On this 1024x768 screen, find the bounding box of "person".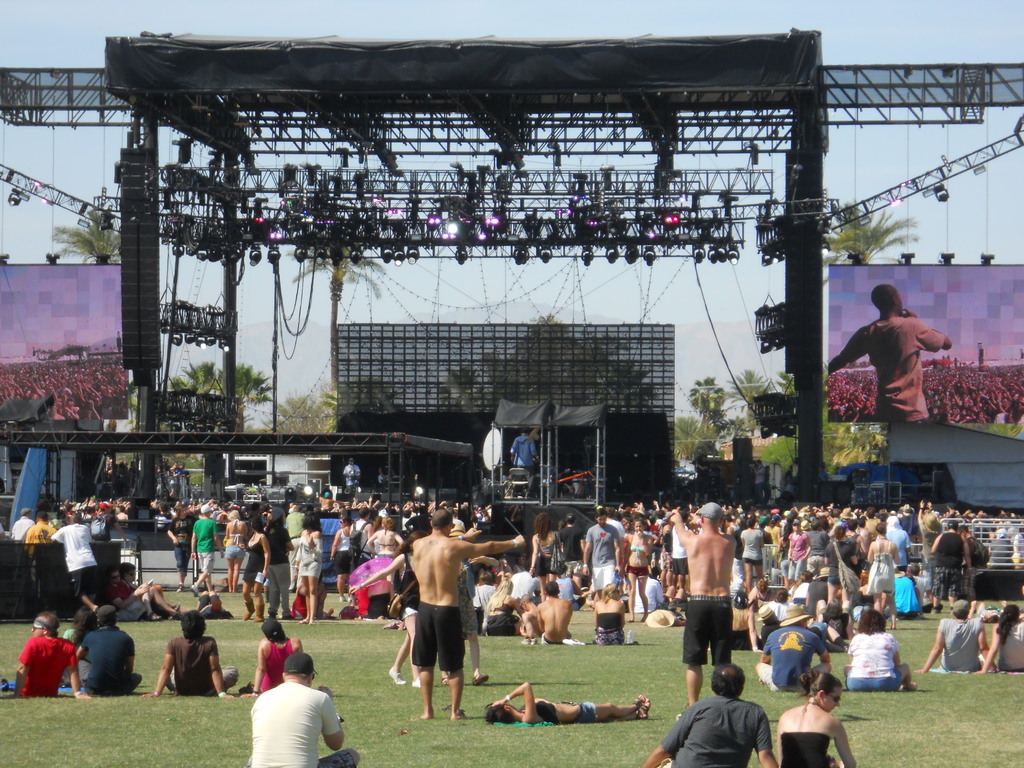
Bounding box: (left=509, top=431, right=535, bottom=484).
